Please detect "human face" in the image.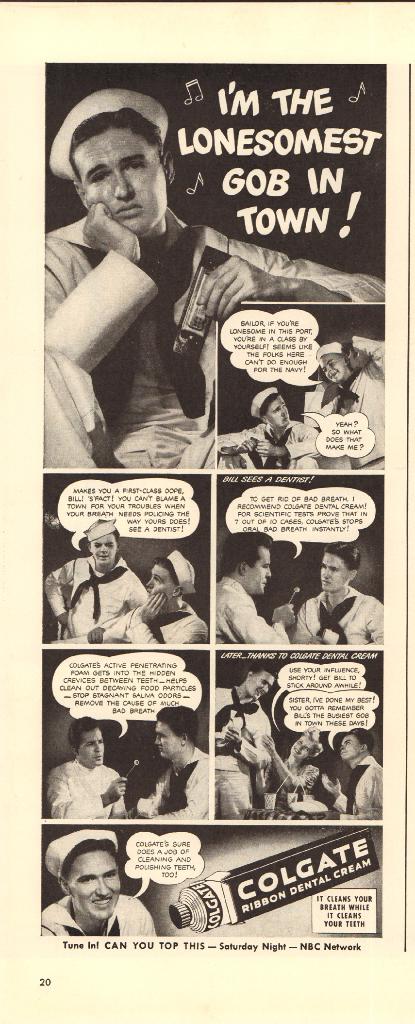
[x1=90, y1=531, x2=117, y2=560].
